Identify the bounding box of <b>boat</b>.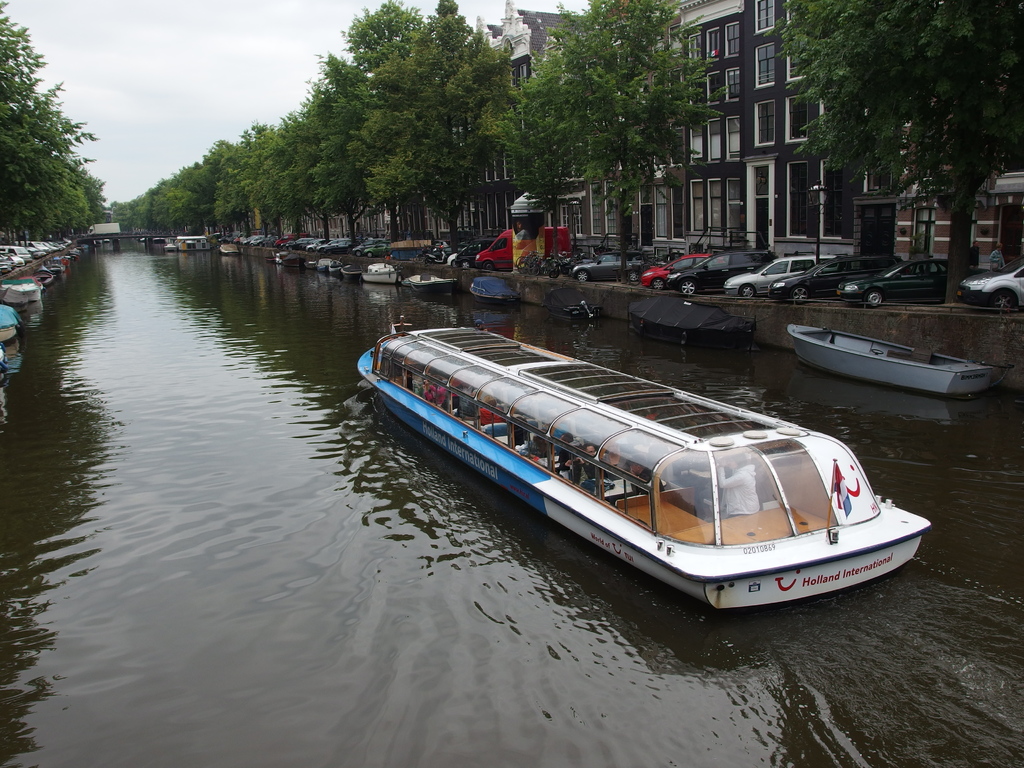
region(31, 266, 55, 287).
